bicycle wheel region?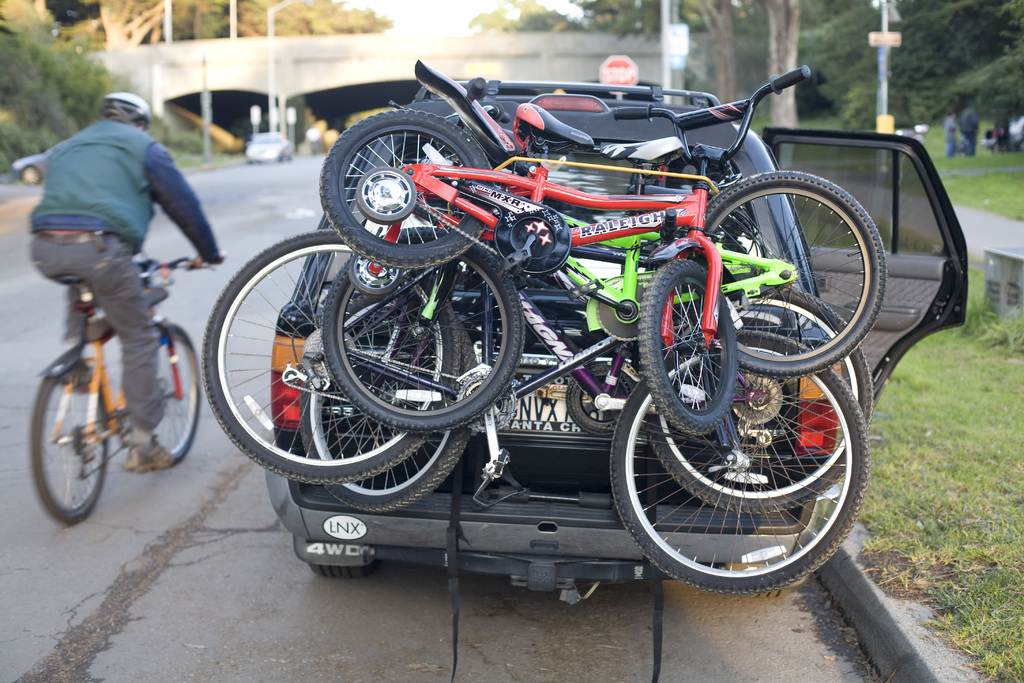
<region>312, 119, 493, 265</region>
